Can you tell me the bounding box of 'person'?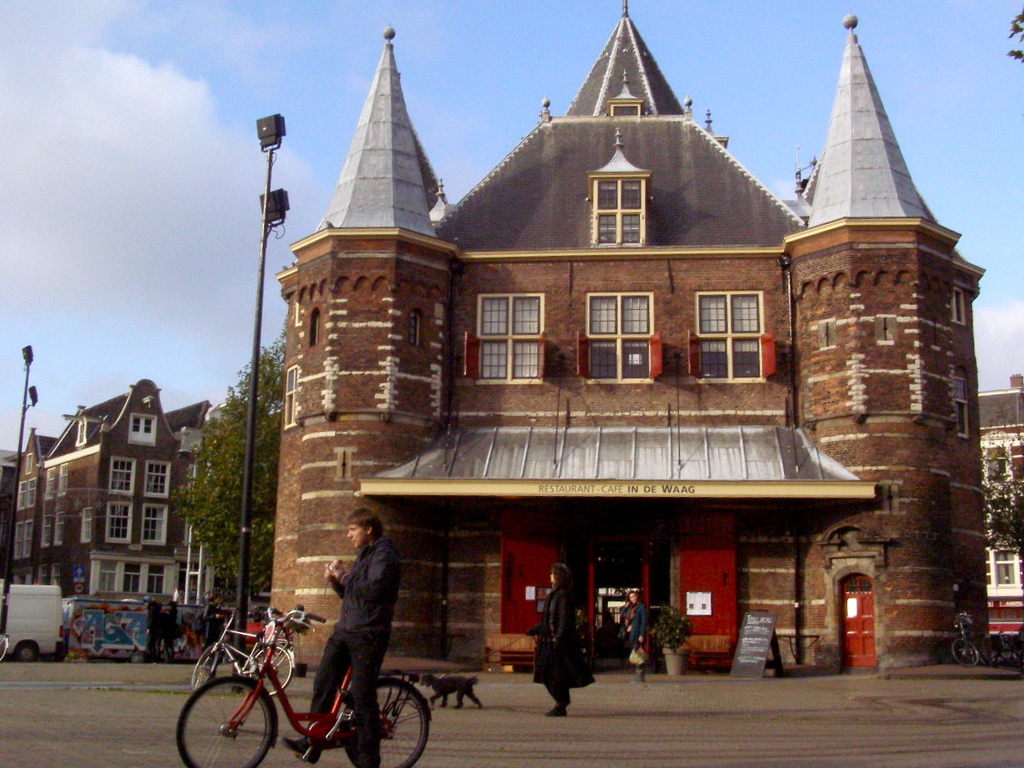
(x1=306, y1=491, x2=407, y2=747).
